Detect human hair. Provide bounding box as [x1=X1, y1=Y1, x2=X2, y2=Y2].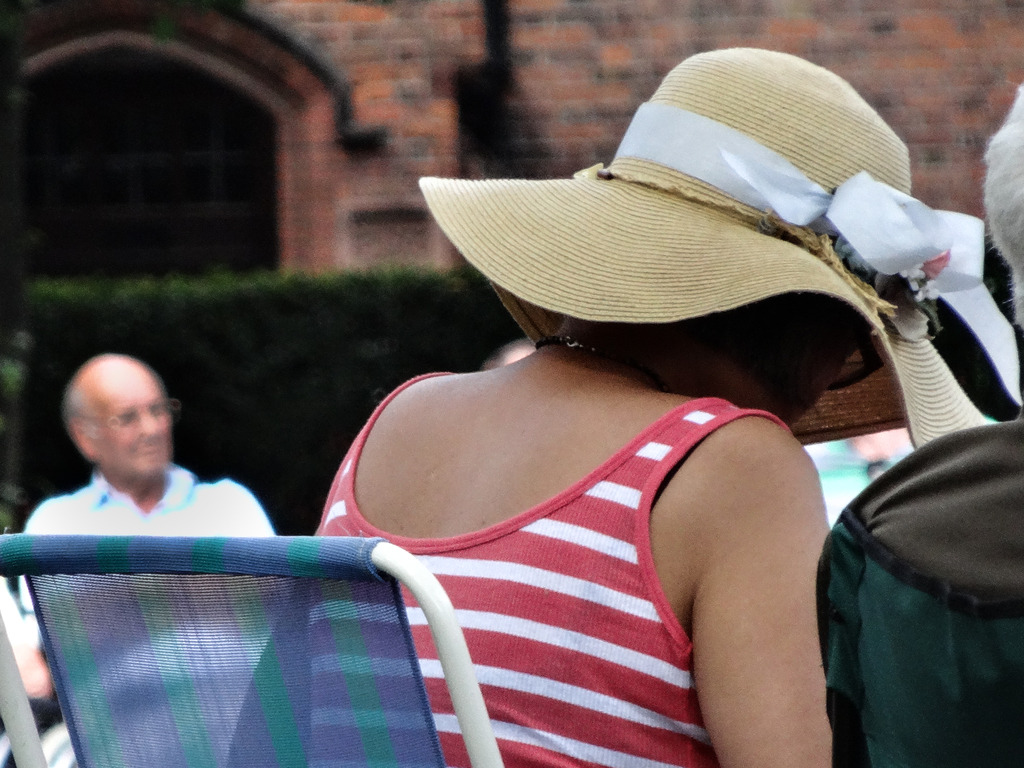
[x1=60, y1=385, x2=99, y2=430].
